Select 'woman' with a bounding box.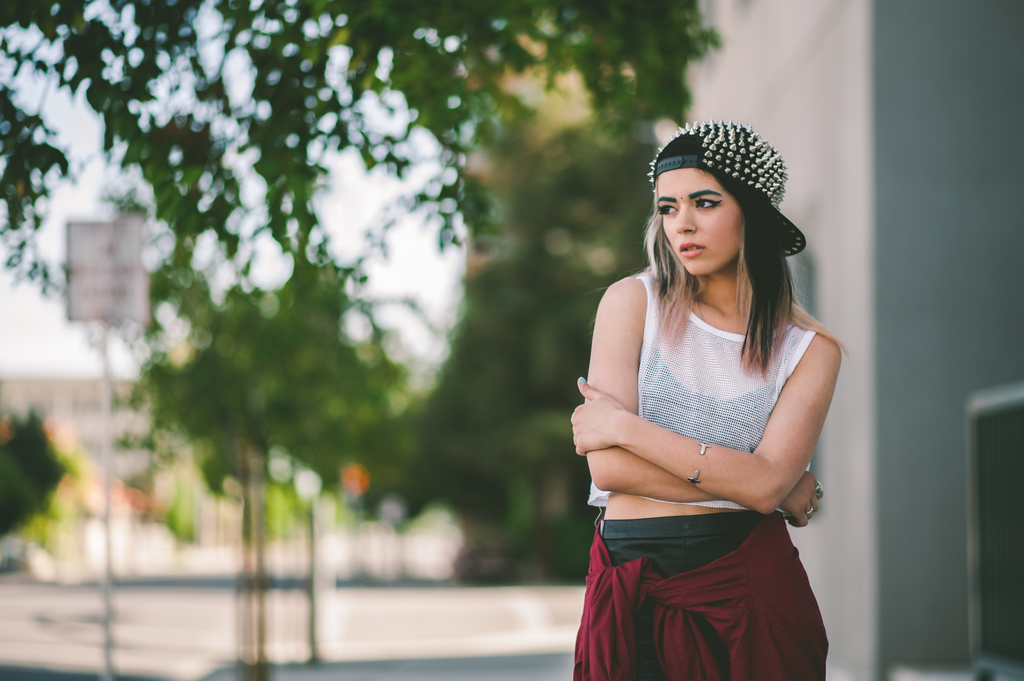
569 122 844 680.
